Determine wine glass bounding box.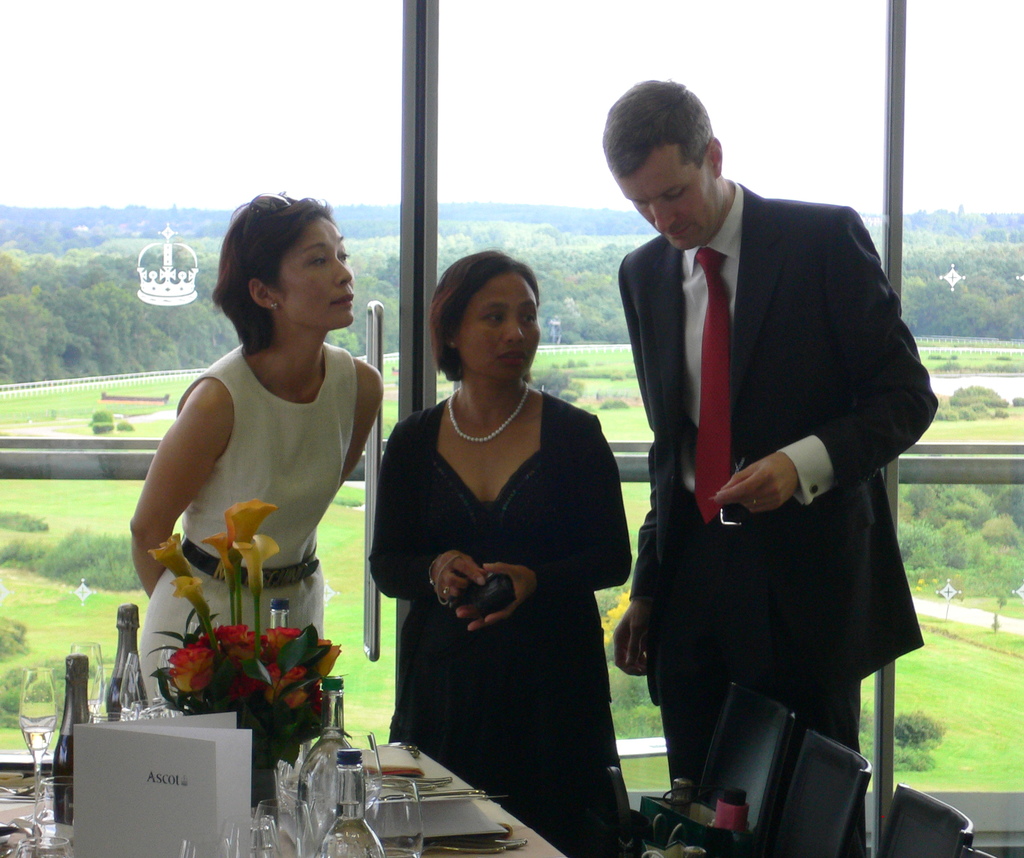
Determined: bbox=[252, 798, 322, 857].
